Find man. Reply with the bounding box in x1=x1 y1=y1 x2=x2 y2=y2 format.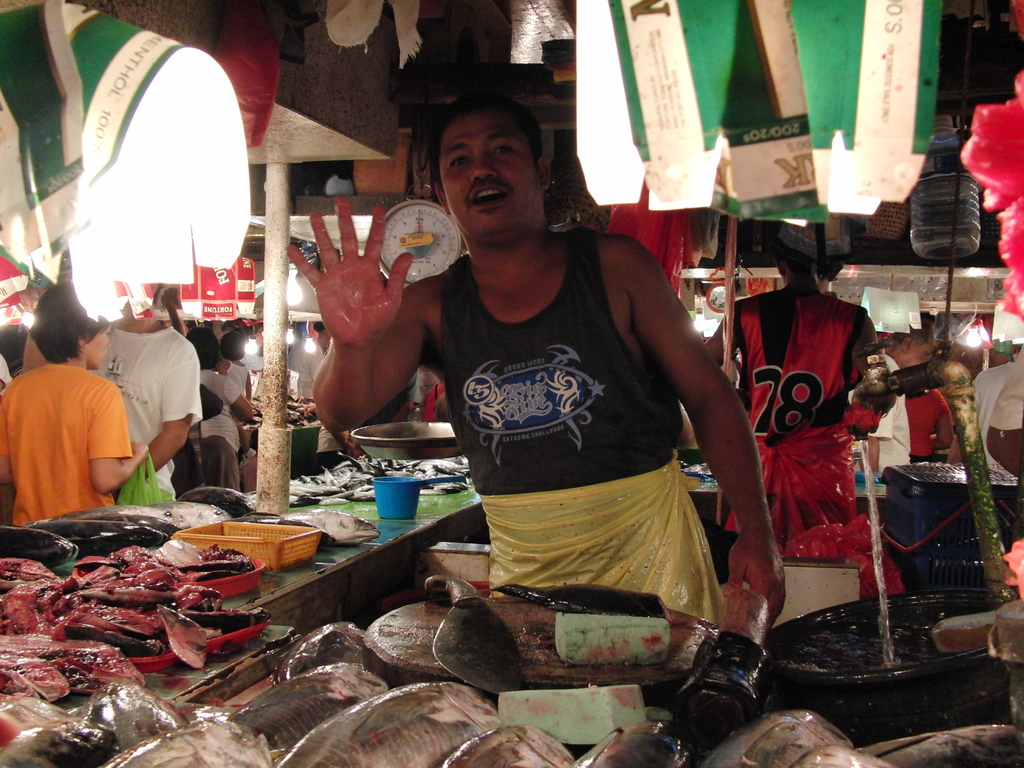
x1=90 y1=295 x2=199 y2=496.
